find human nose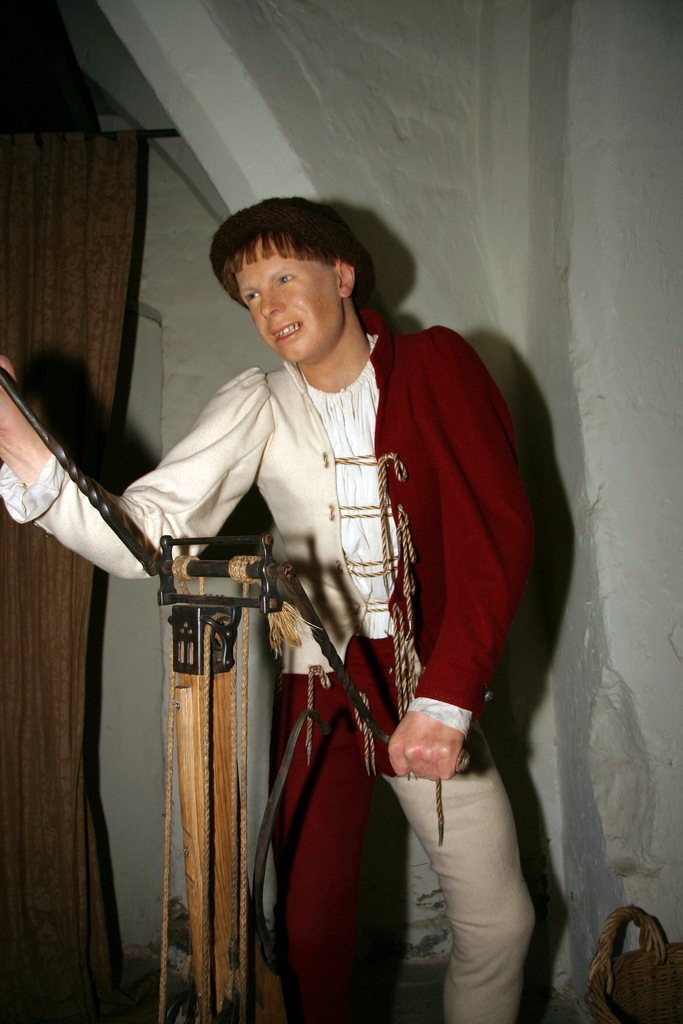
261 280 286 318
